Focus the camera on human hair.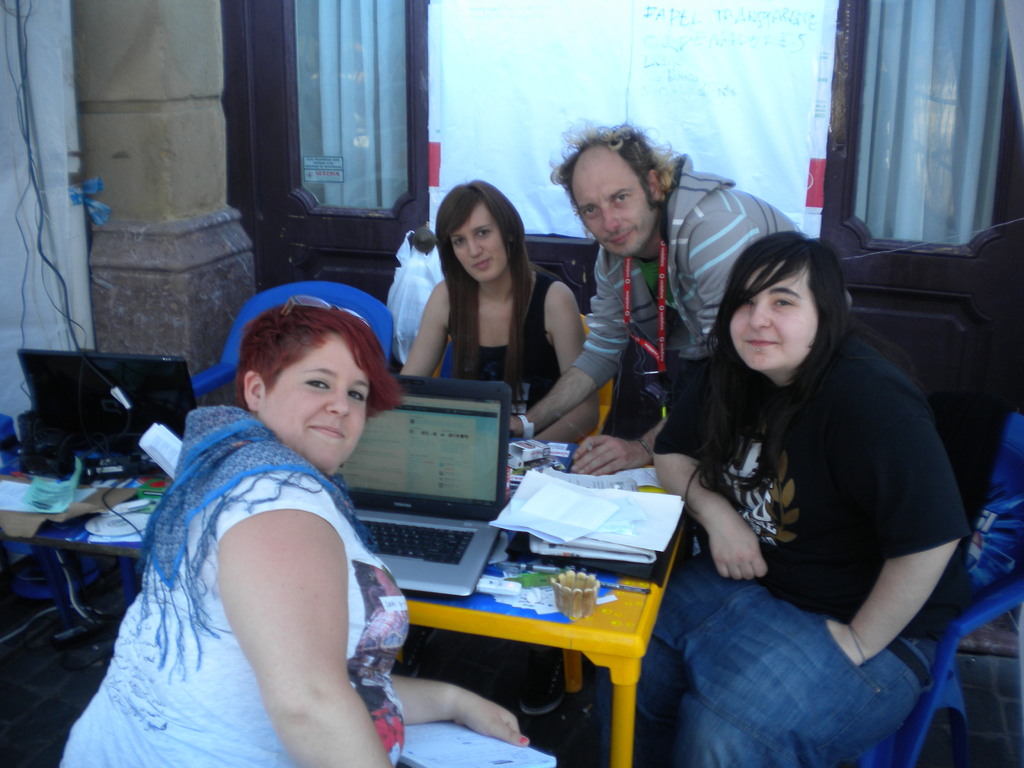
Focus region: bbox(547, 115, 675, 218).
